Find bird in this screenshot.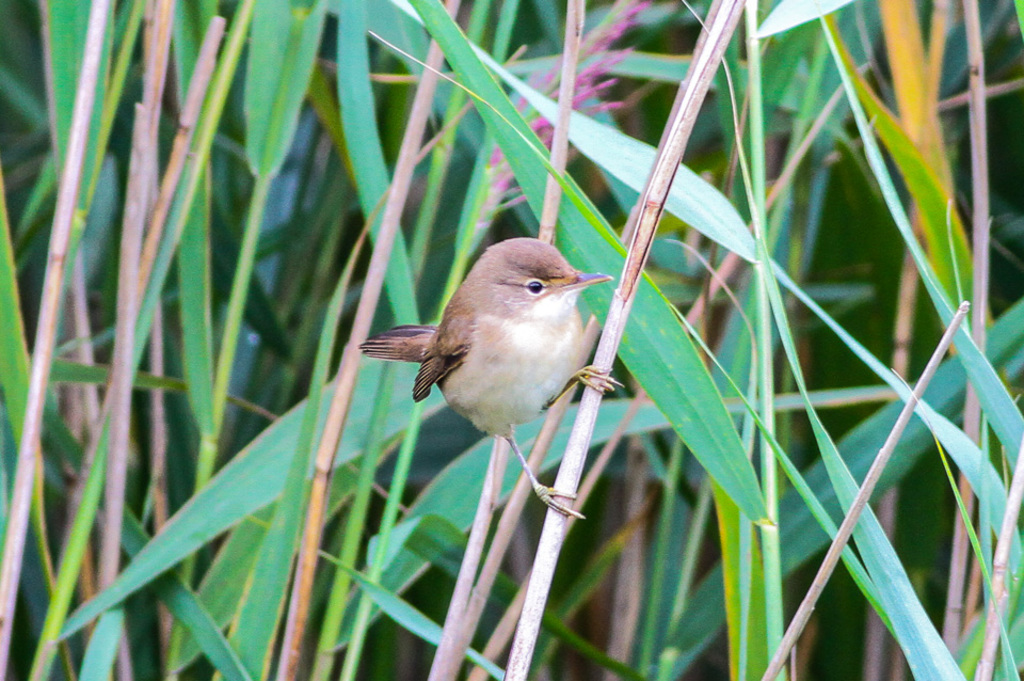
The bounding box for bird is left=361, top=244, right=627, bottom=444.
